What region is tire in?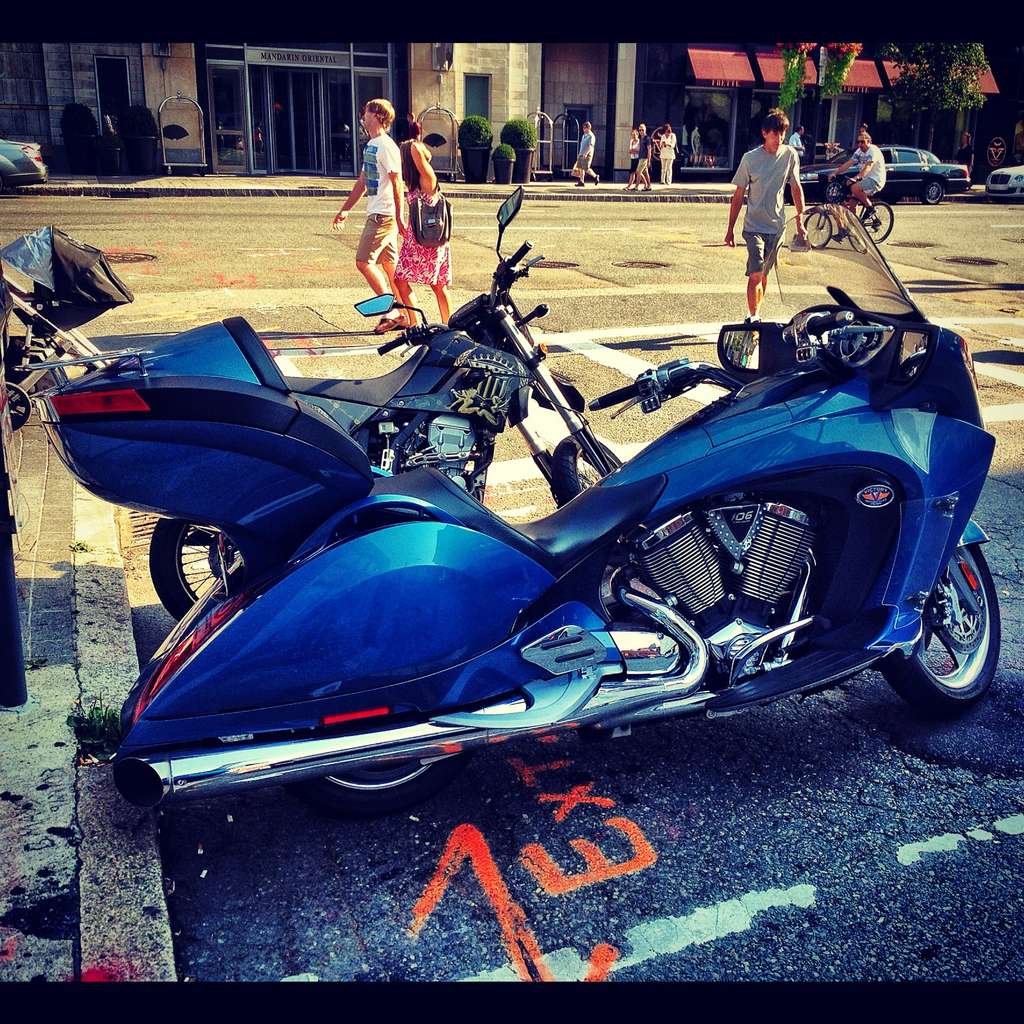
region(860, 202, 897, 242).
